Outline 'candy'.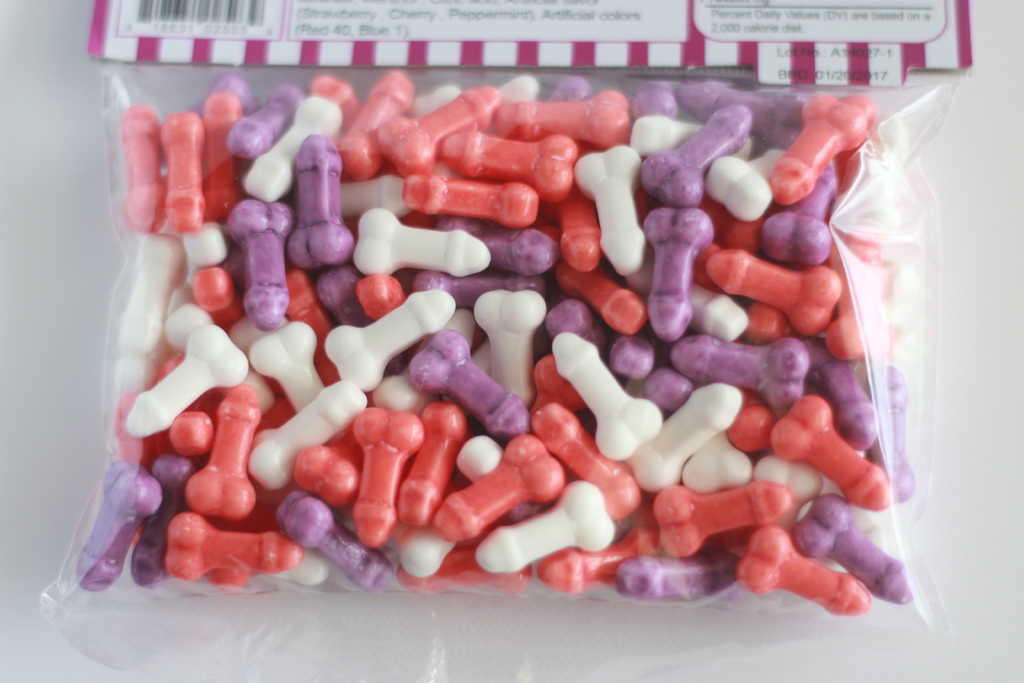
Outline: Rect(69, 69, 910, 610).
